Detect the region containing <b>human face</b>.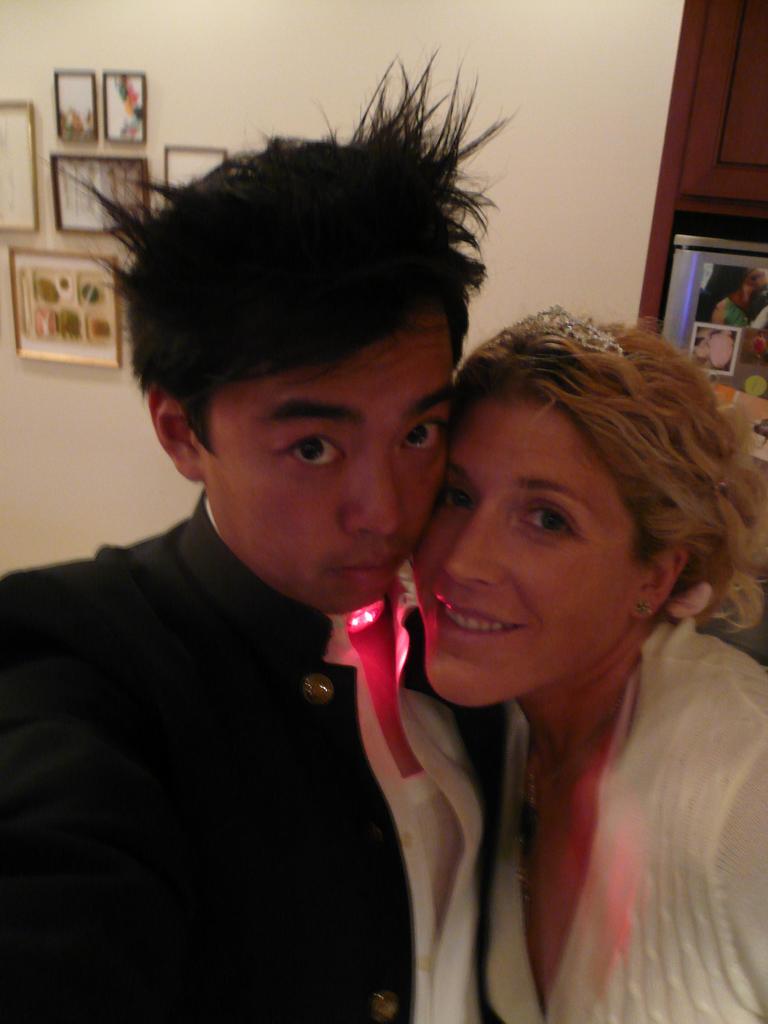
bbox=(406, 406, 644, 709).
